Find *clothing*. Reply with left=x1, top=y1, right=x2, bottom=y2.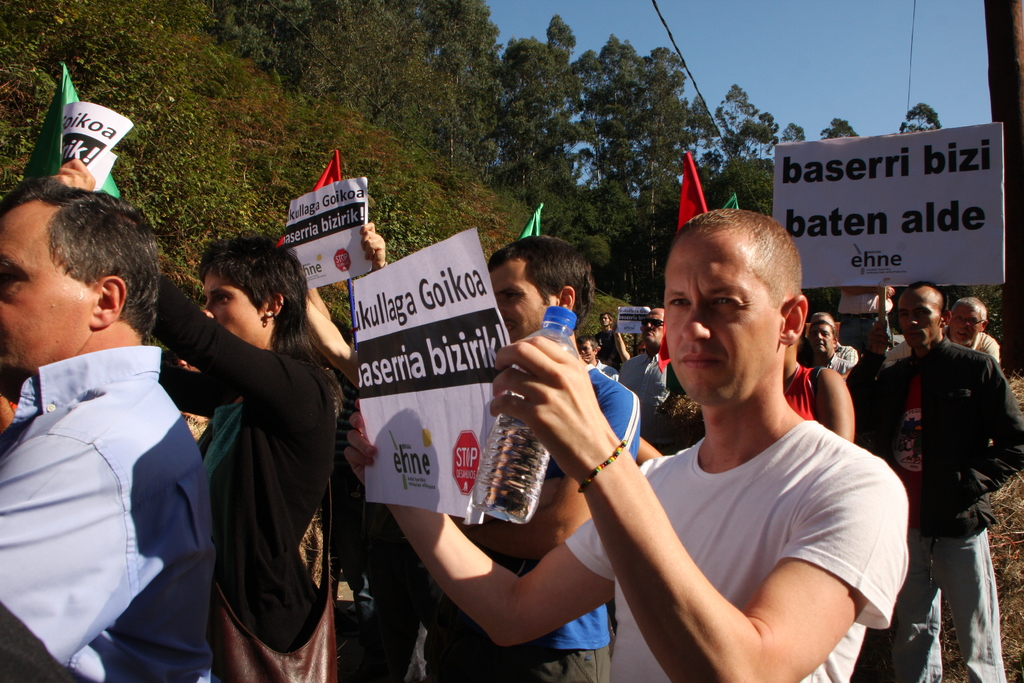
left=969, top=333, right=1000, bottom=370.
